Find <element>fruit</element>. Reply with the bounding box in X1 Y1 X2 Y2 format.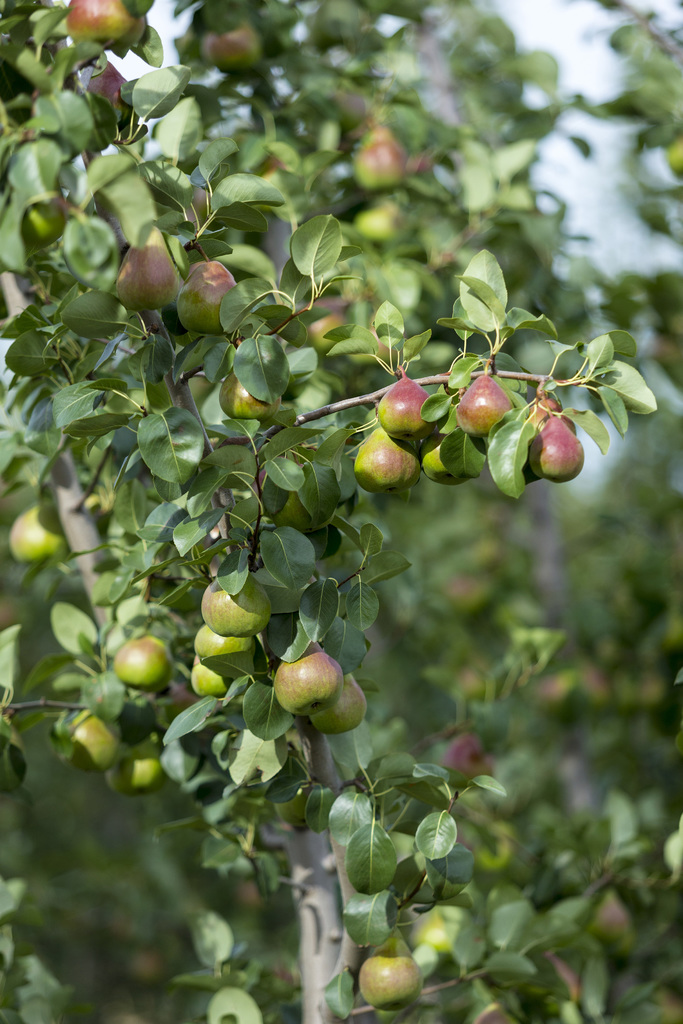
424 731 494 797.
